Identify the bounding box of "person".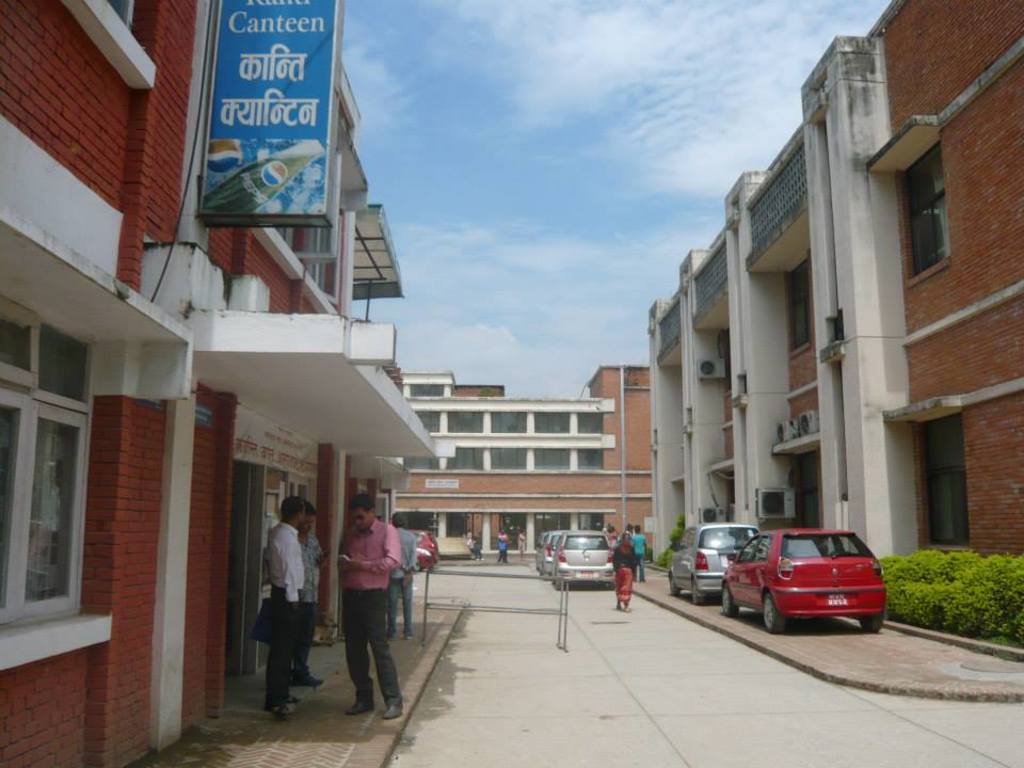
495 525 510 565.
